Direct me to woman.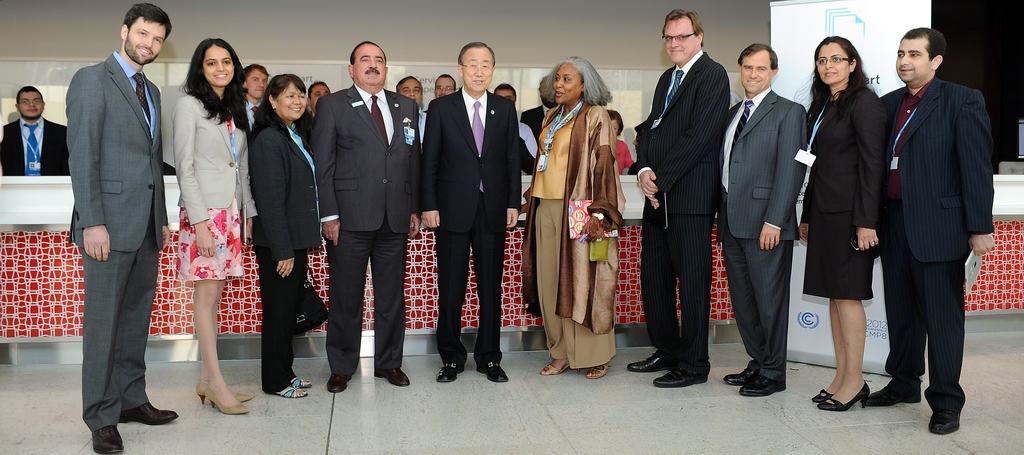
Direction: 815:45:893:404.
